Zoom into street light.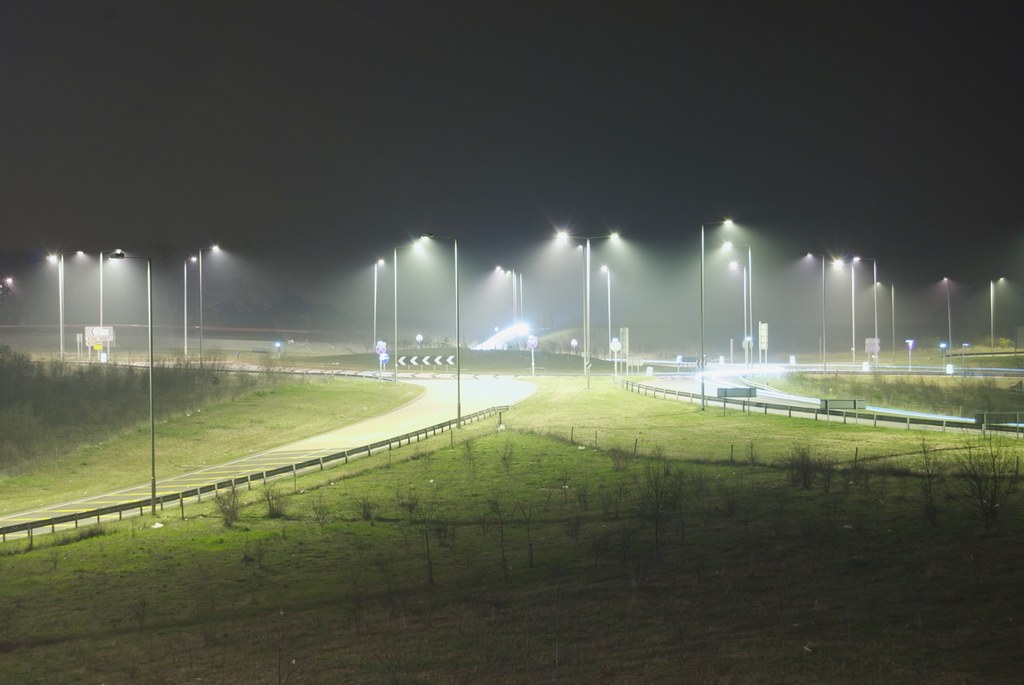
Zoom target: select_region(396, 243, 420, 377).
